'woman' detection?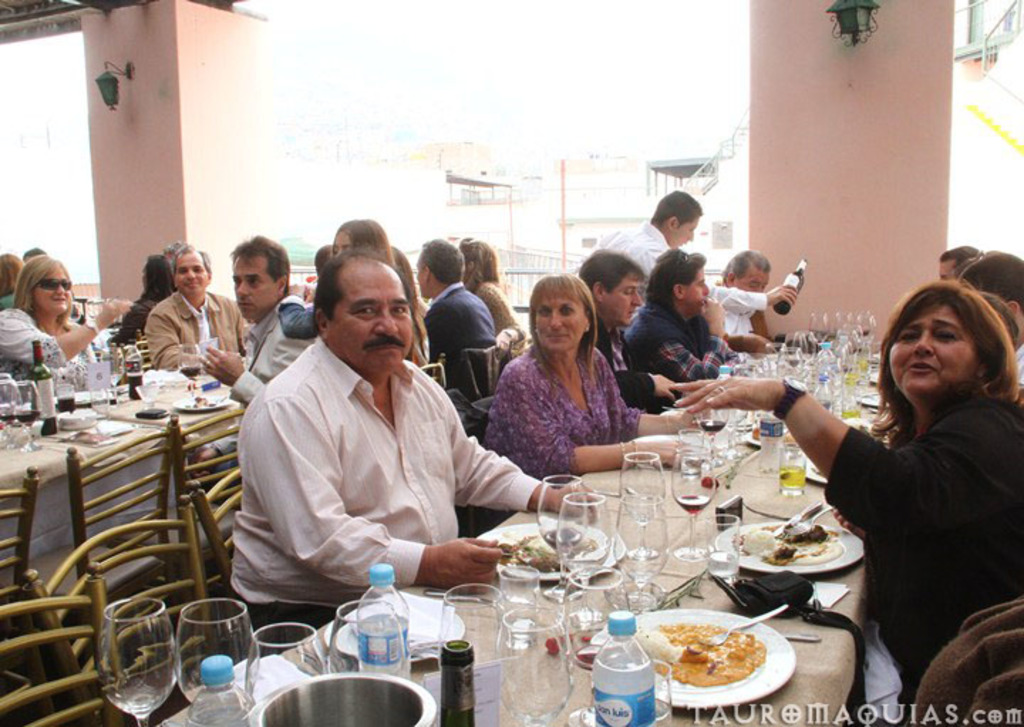
0, 256, 135, 387
